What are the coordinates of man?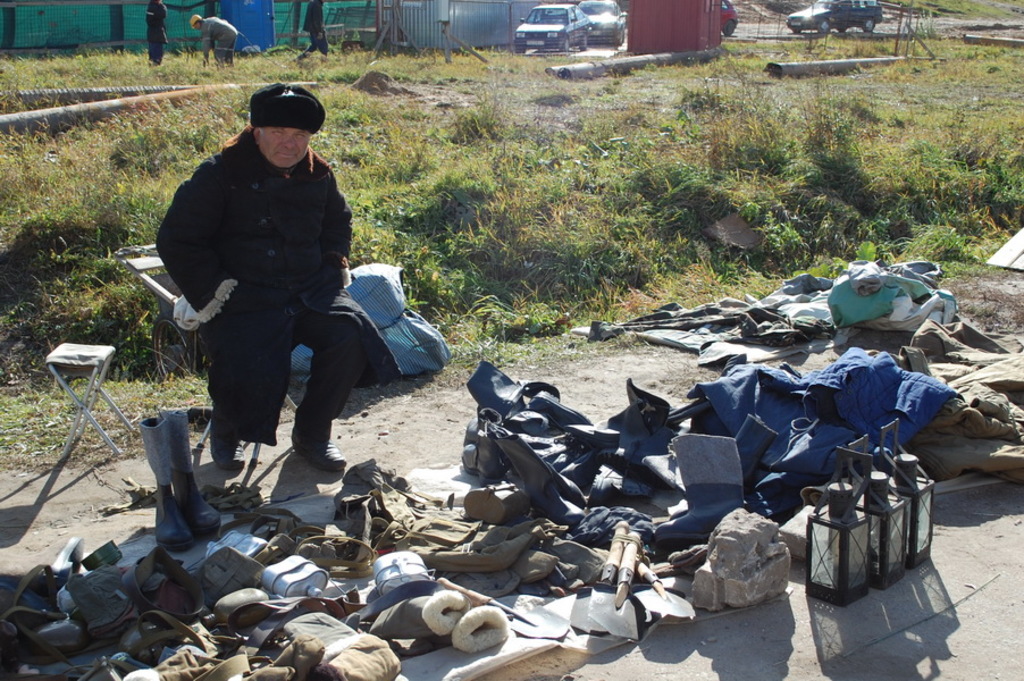
{"left": 149, "top": 84, "right": 405, "bottom": 502}.
